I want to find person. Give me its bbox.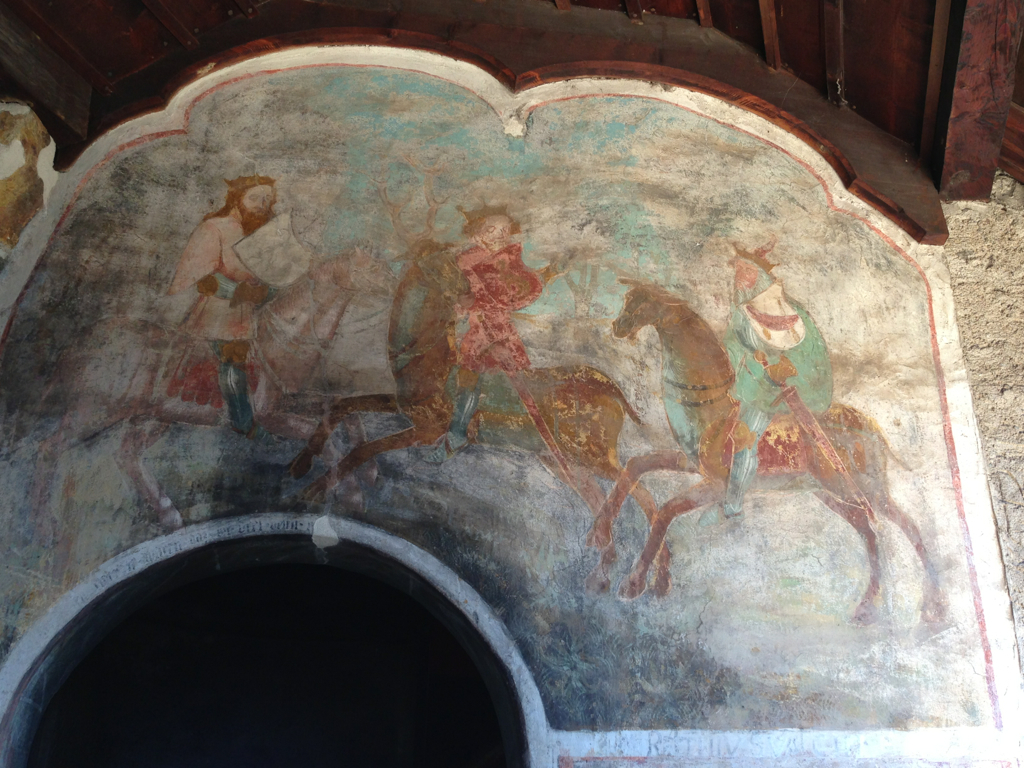
168/168/277/443.
